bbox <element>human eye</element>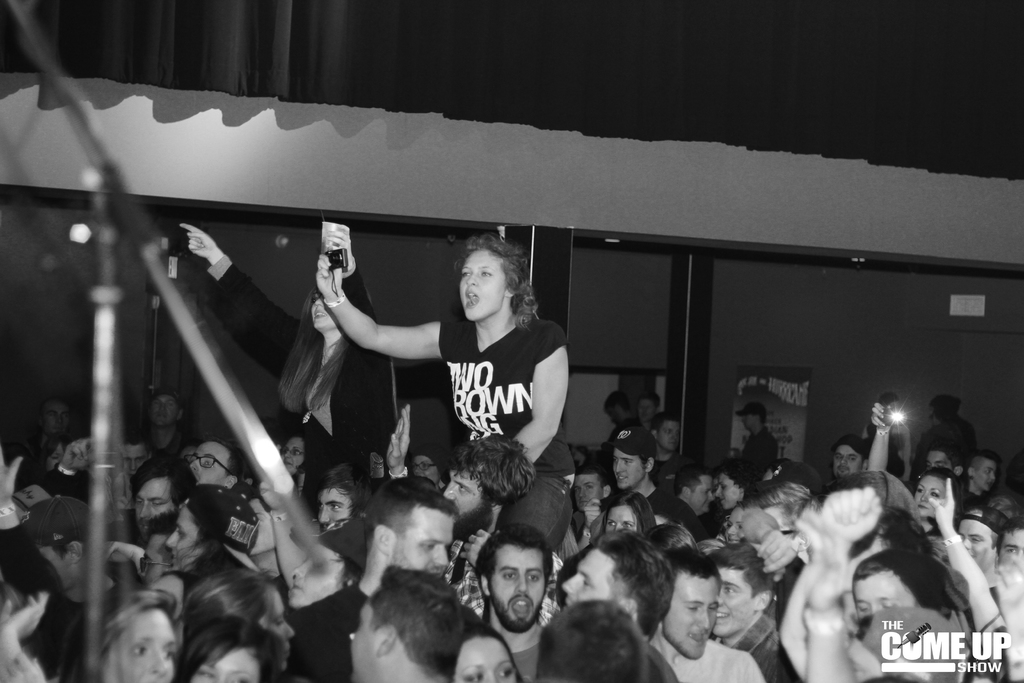
crop(454, 483, 468, 491)
